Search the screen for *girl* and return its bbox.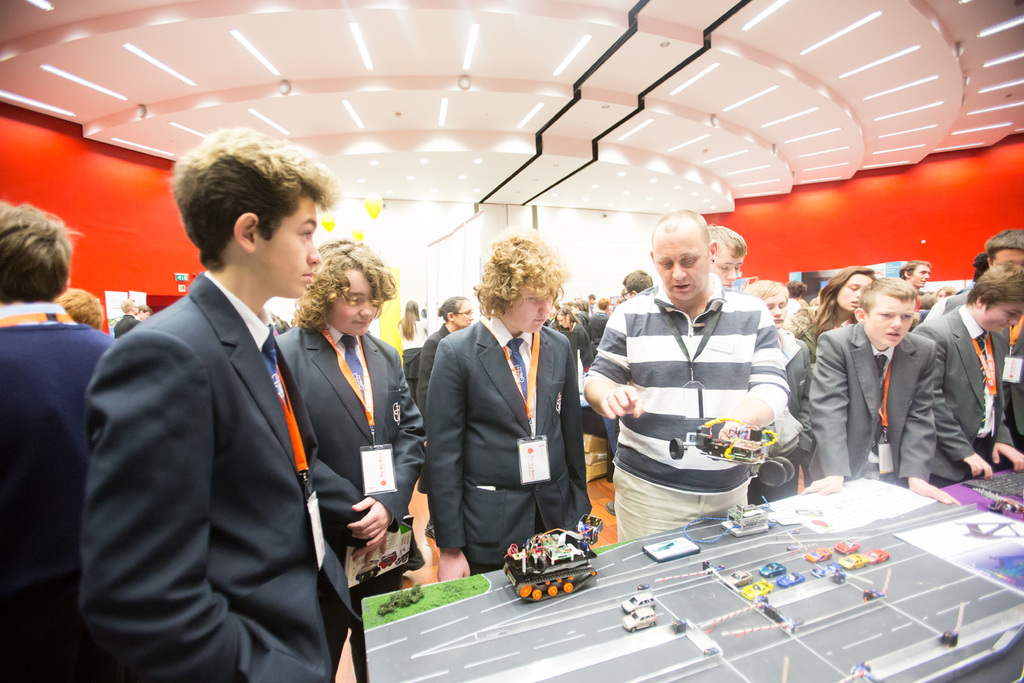
Found: x1=800, y1=263, x2=883, y2=364.
